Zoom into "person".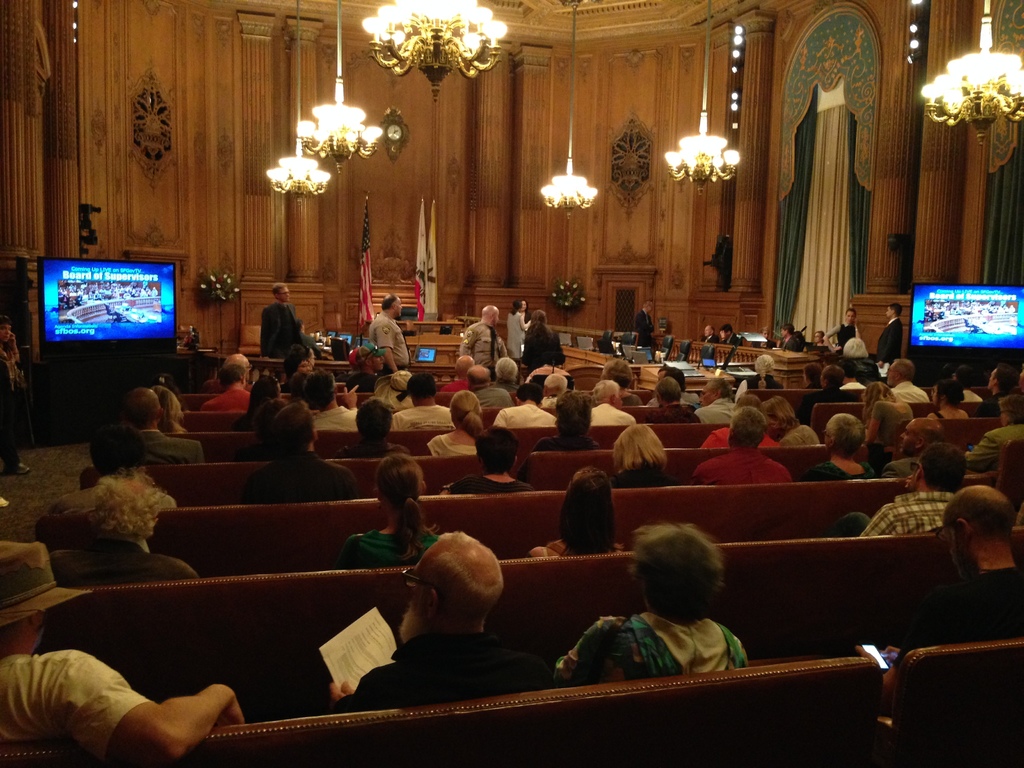
Zoom target: {"x1": 840, "y1": 360, "x2": 867, "y2": 388}.
